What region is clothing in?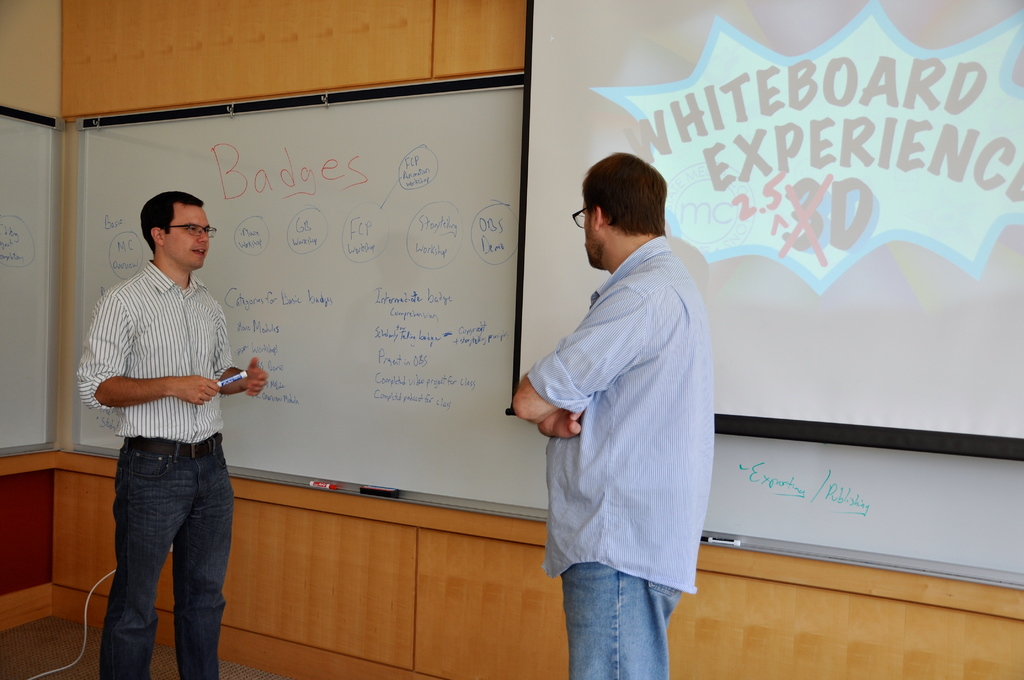
(87,264,217,660).
